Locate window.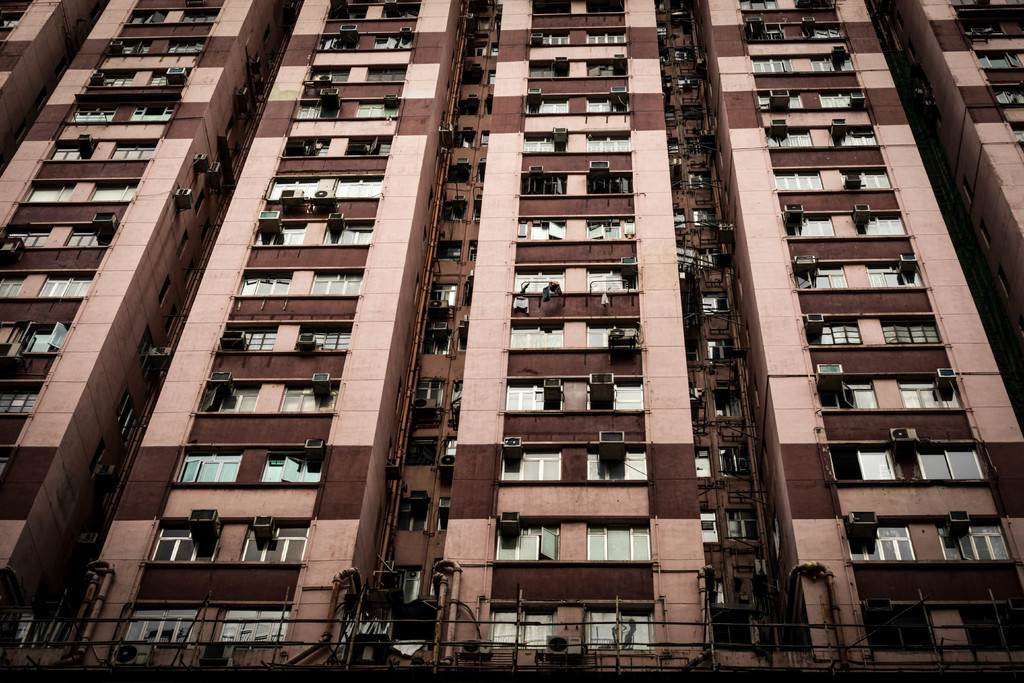
Bounding box: [left=381, top=4, right=422, bottom=17].
